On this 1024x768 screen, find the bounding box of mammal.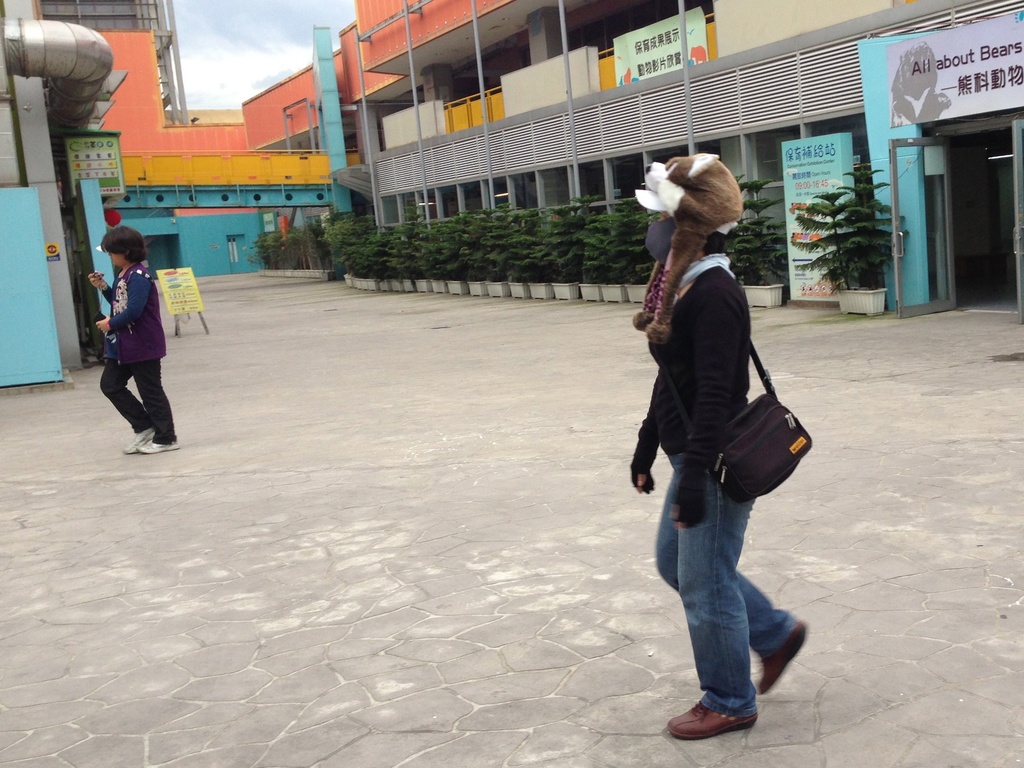
Bounding box: (612, 139, 821, 715).
